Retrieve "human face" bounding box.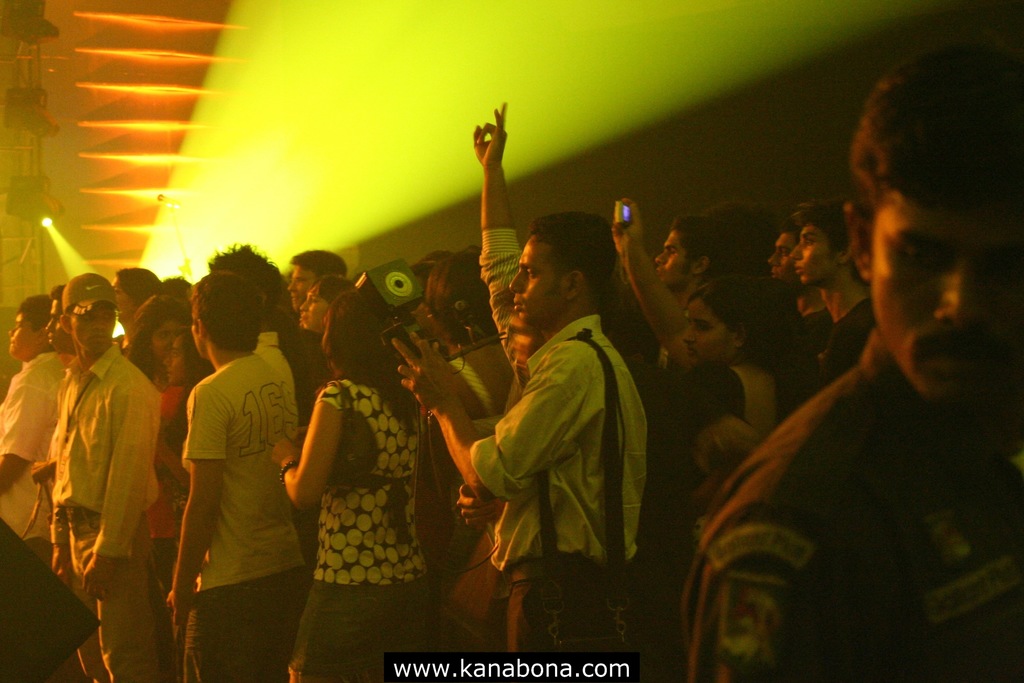
Bounding box: (left=511, top=236, right=560, bottom=323).
